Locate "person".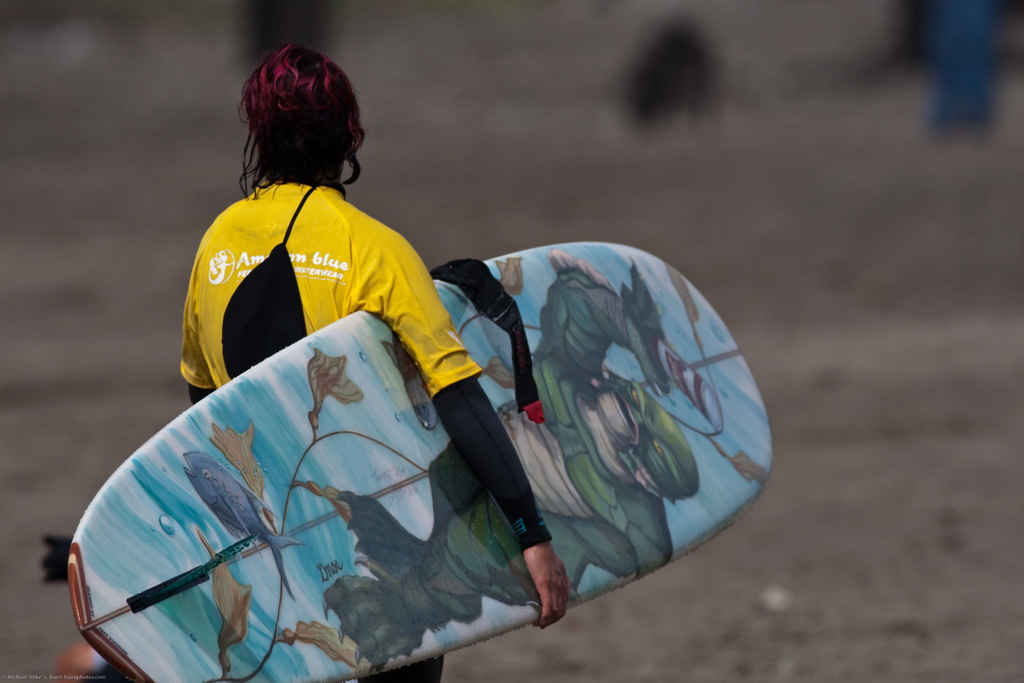
Bounding box: (x1=180, y1=38, x2=569, y2=682).
